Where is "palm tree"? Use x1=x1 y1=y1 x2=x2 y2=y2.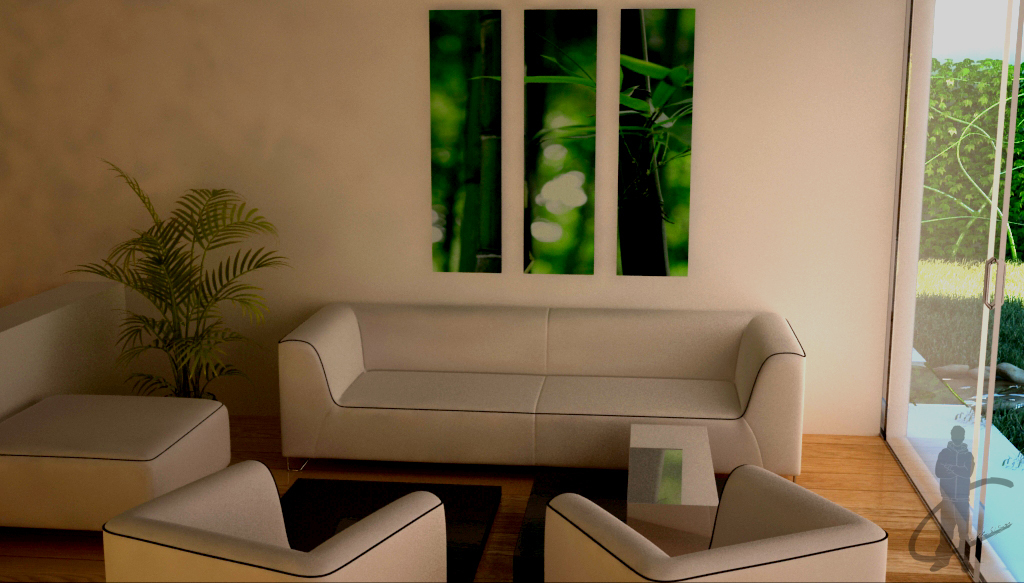
x1=56 y1=159 x2=272 y2=399.
